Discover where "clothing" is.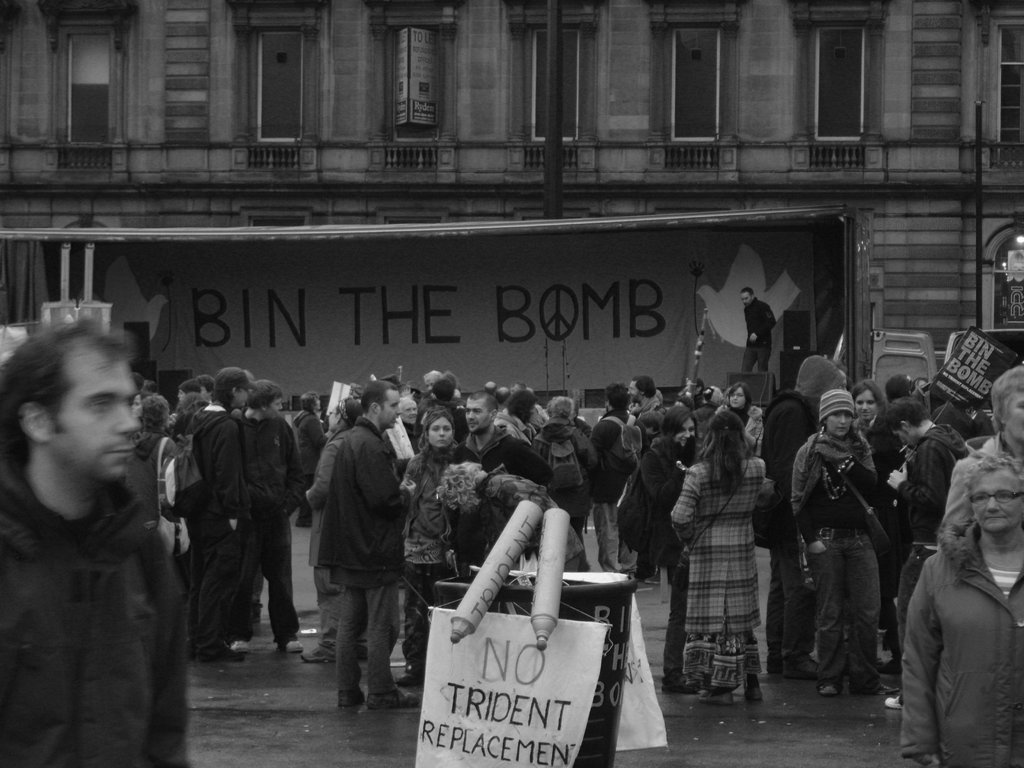
Discovered at rect(456, 424, 556, 574).
